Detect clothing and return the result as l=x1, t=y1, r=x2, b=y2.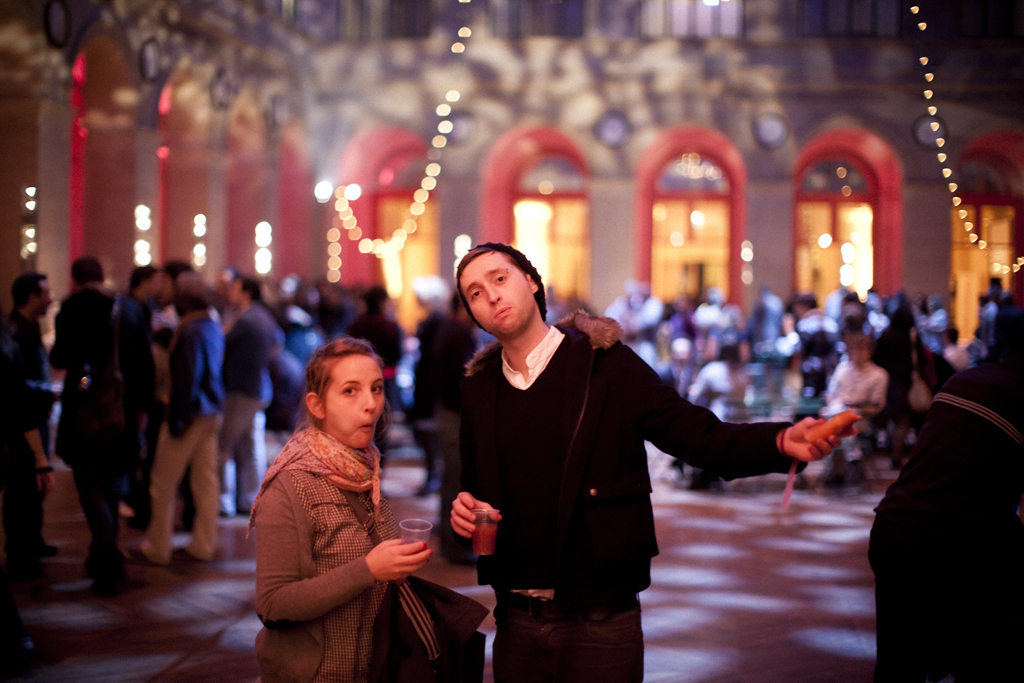
l=207, t=294, r=281, b=484.
